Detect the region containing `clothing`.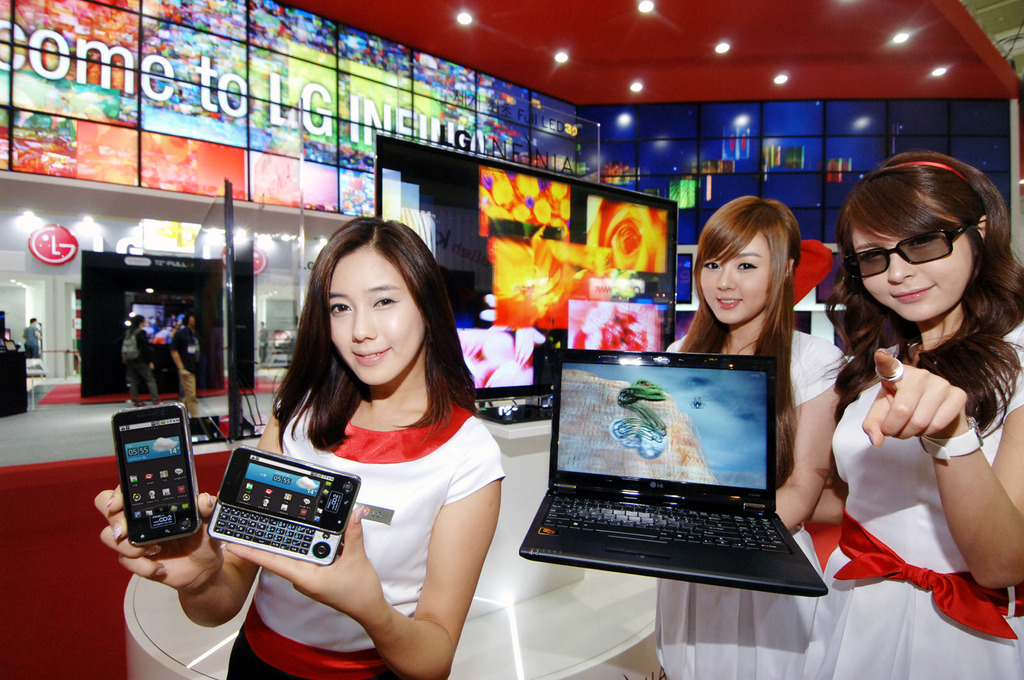
(653,324,847,679).
